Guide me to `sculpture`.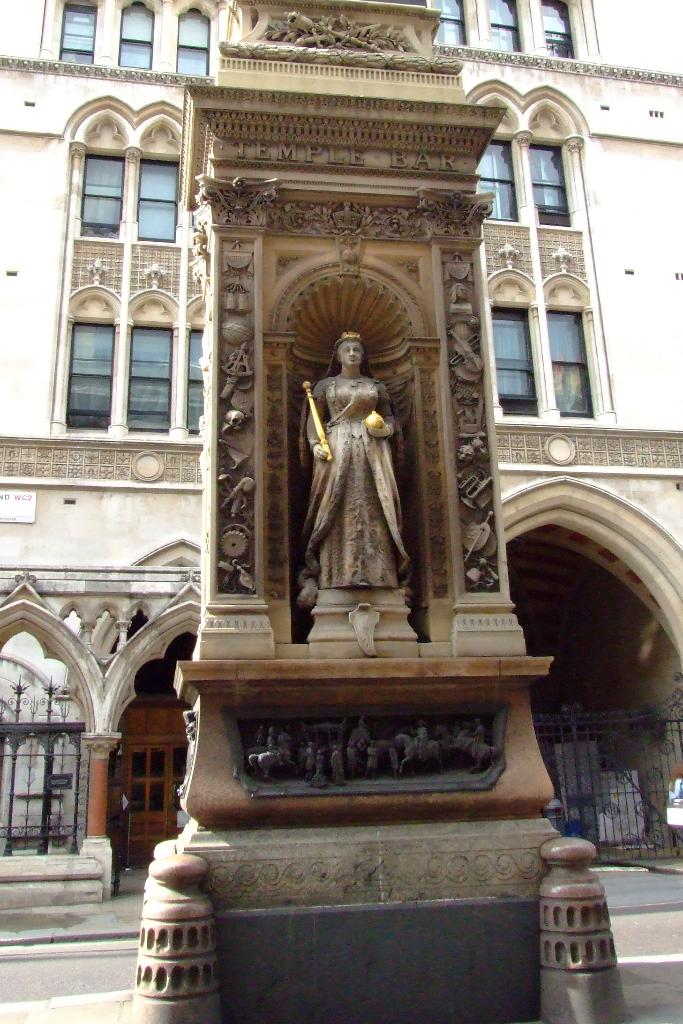
Guidance: x1=308 y1=328 x2=426 y2=635.
